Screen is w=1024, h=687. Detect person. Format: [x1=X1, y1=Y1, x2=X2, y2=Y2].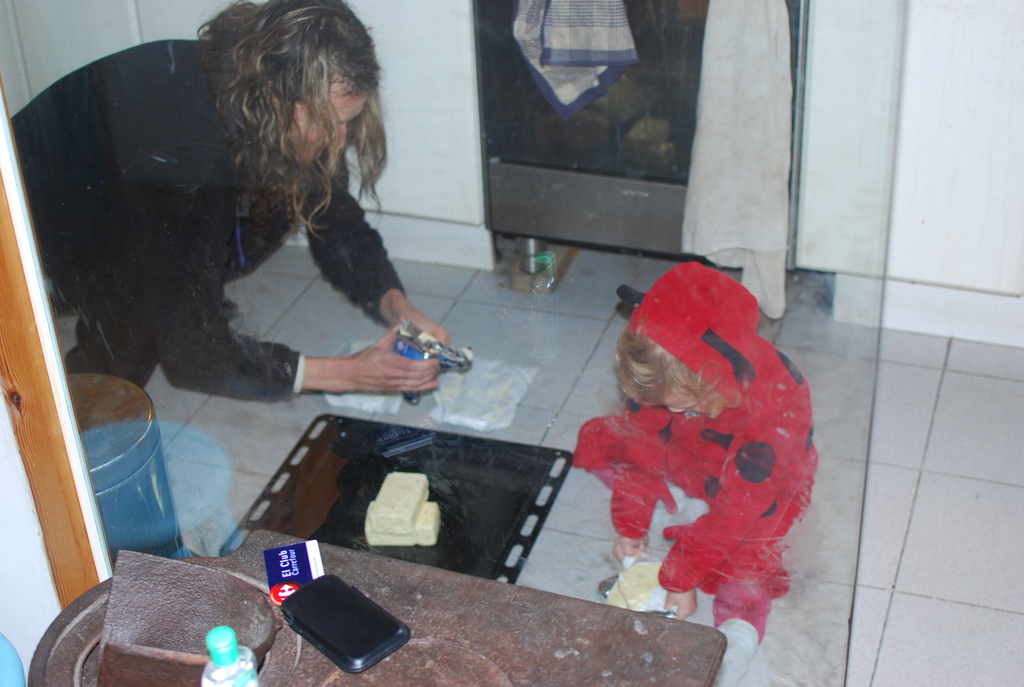
[x1=14, y1=0, x2=456, y2=405].
